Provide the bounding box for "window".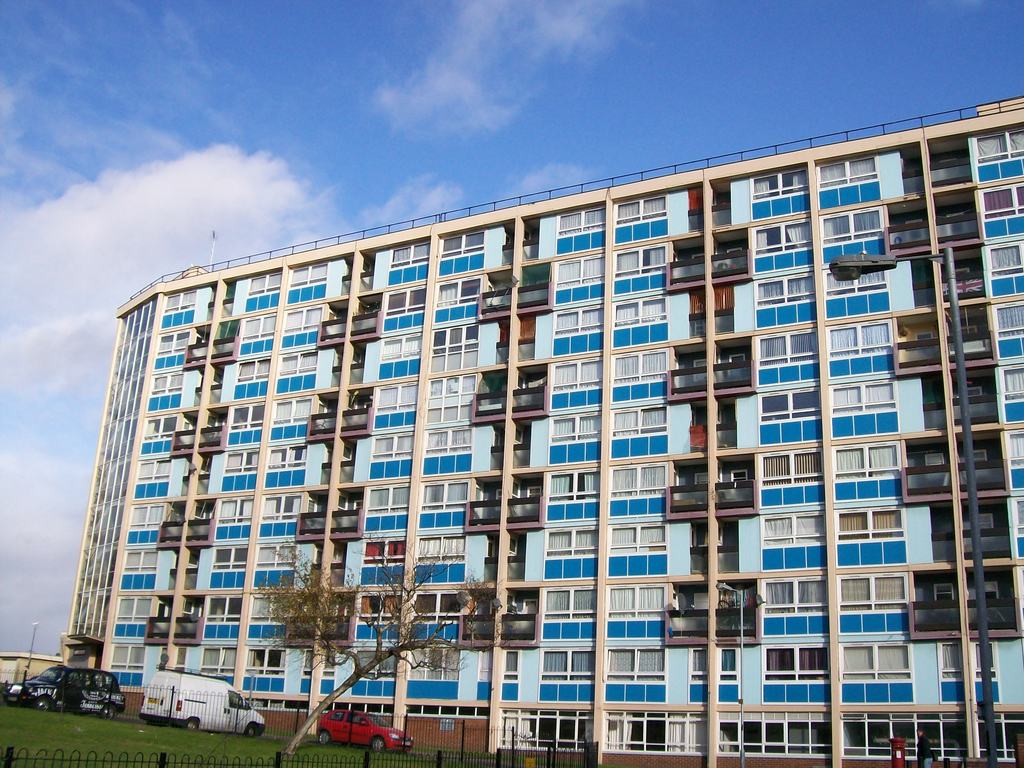
BBox(291, 262, 328, 284).
